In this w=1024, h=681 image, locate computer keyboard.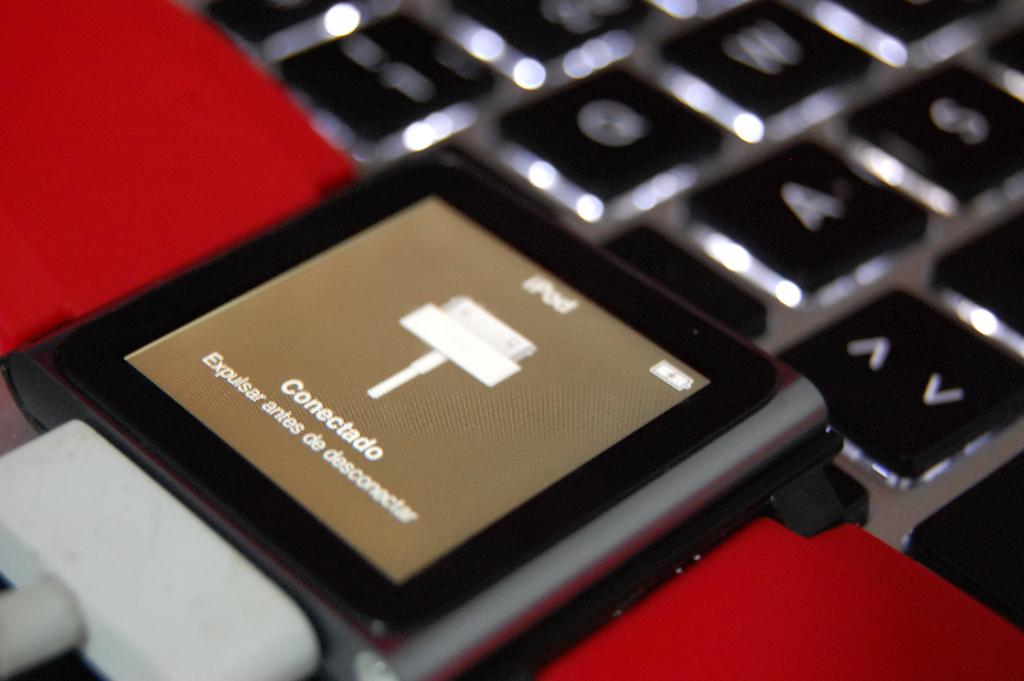
Bounding box: 178,0,1023,680.
